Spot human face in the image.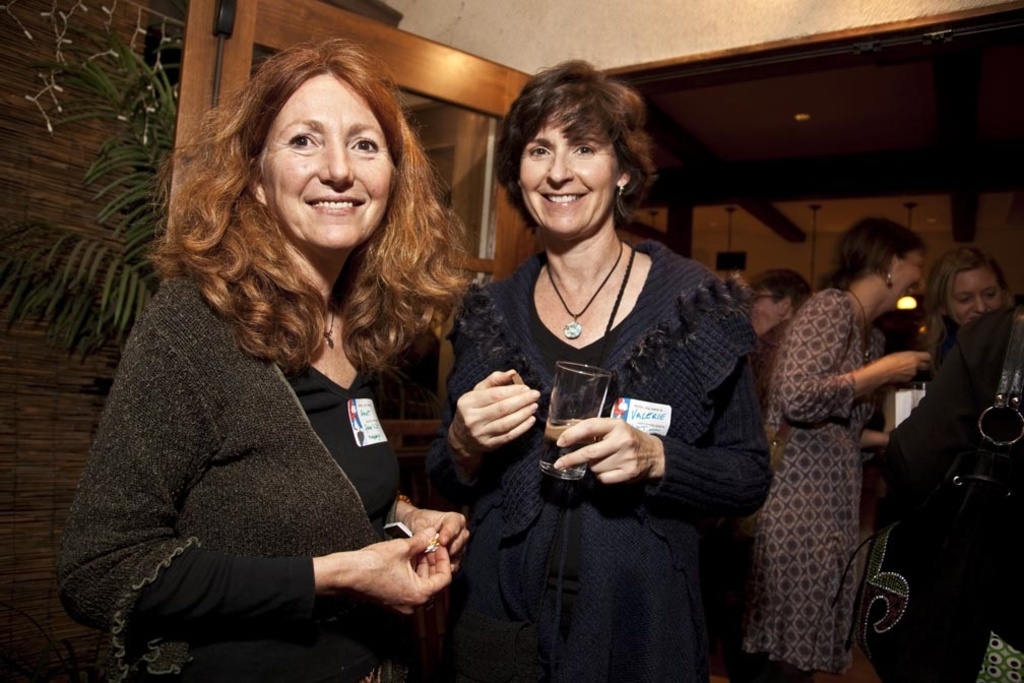
human face found at region(257, 74, 391, 248).
